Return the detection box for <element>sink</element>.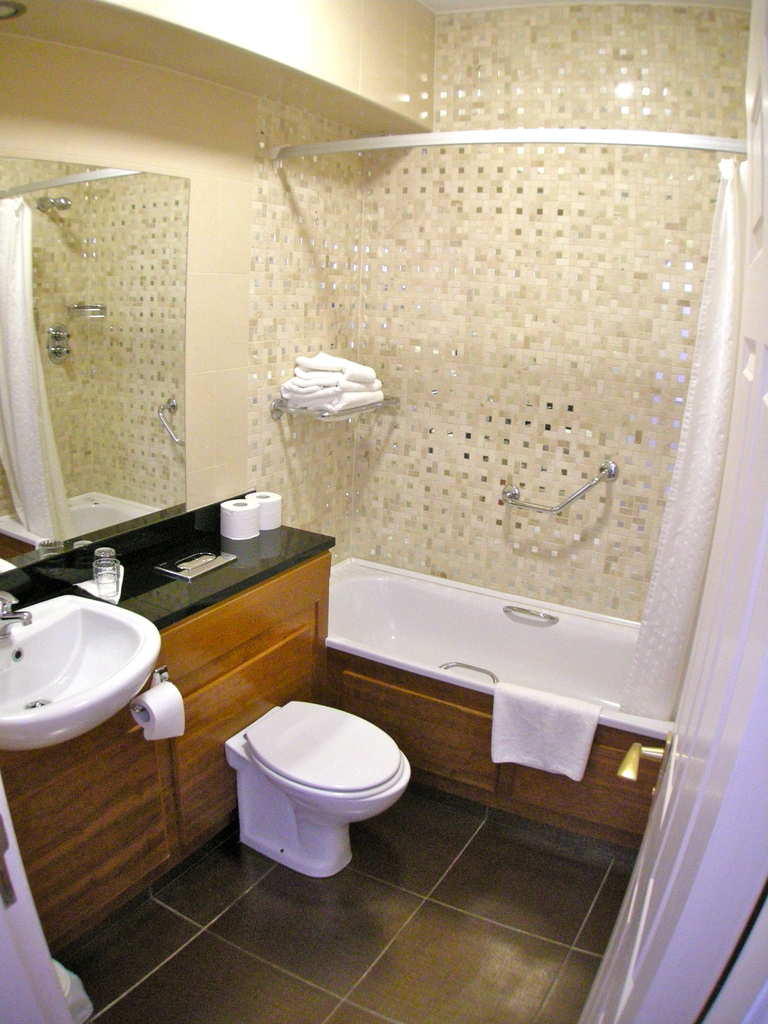
box(10, 553, 166, 760).
